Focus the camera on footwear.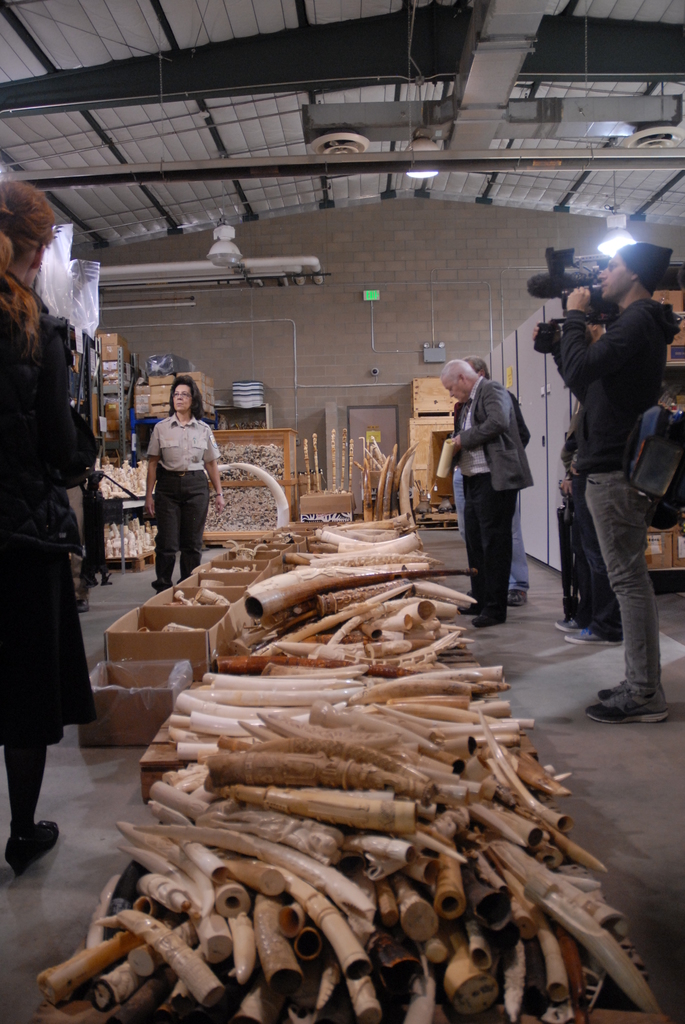
Focus region: select_region(470, 614, 507, 629).
